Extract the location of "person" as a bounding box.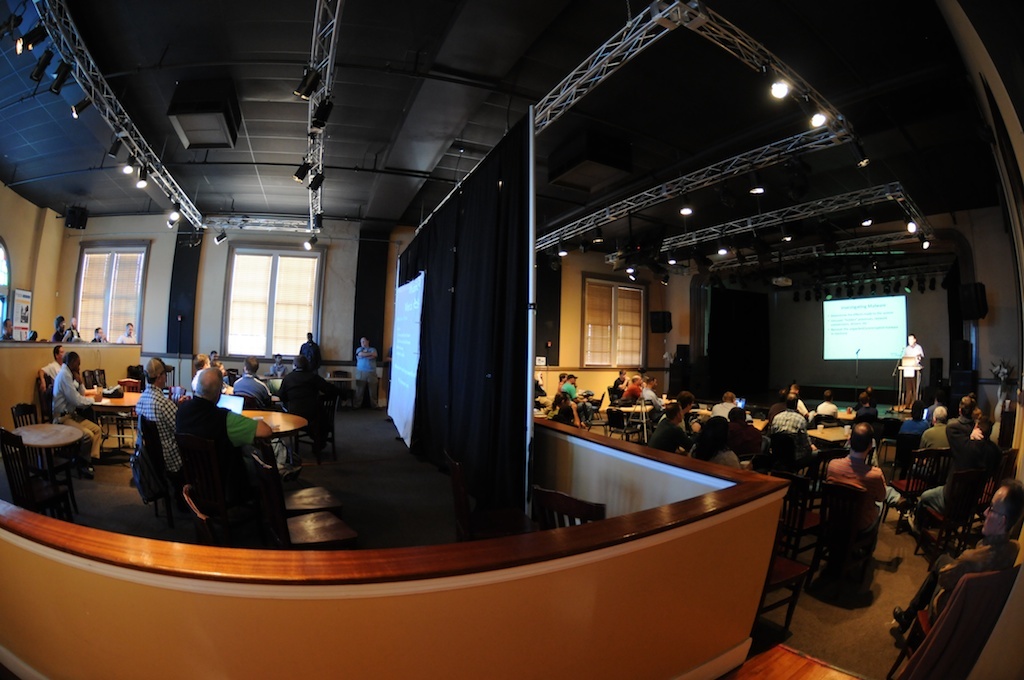
bbox=(54, 354, 102, 475).
